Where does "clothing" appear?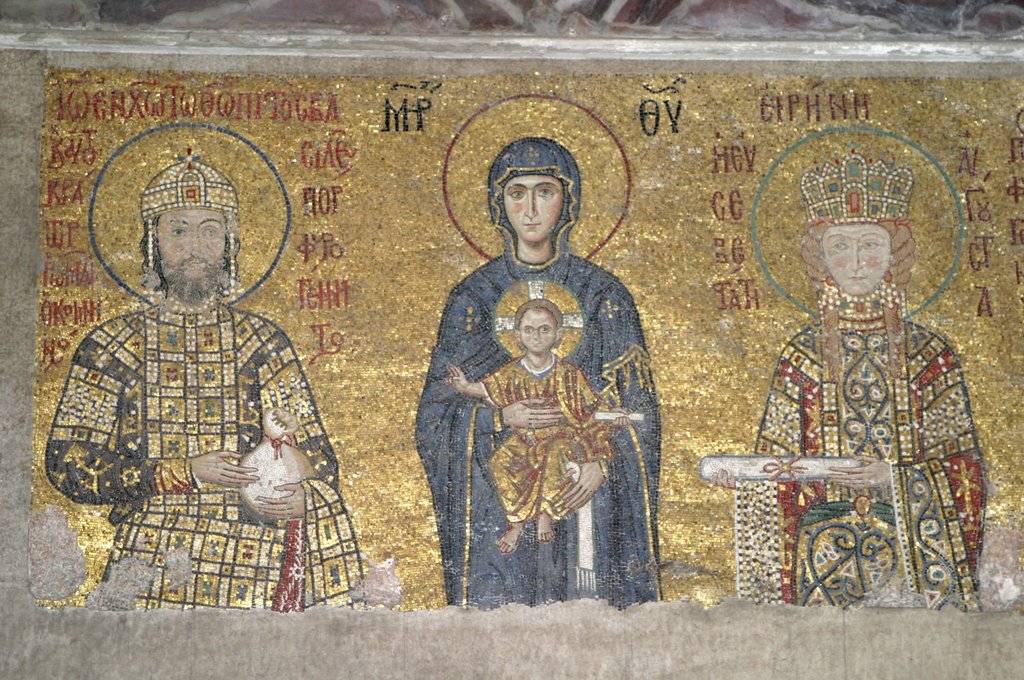
Appears at (447,169,665,613).
